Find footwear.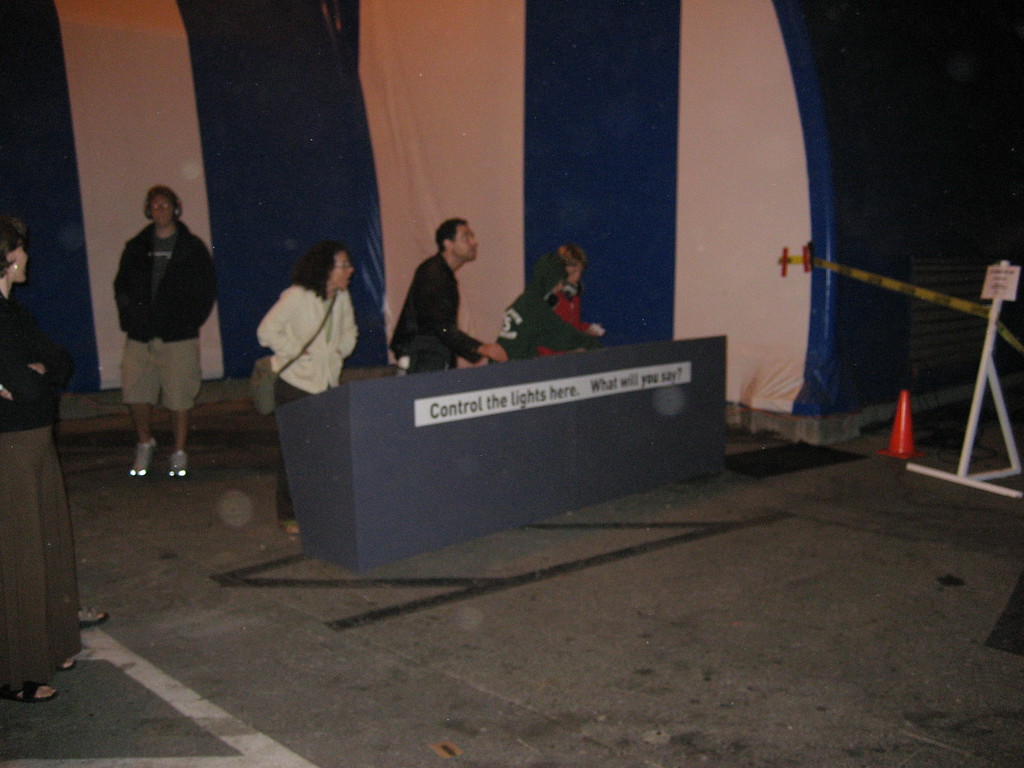
crop(171, 446, 188, 481).
